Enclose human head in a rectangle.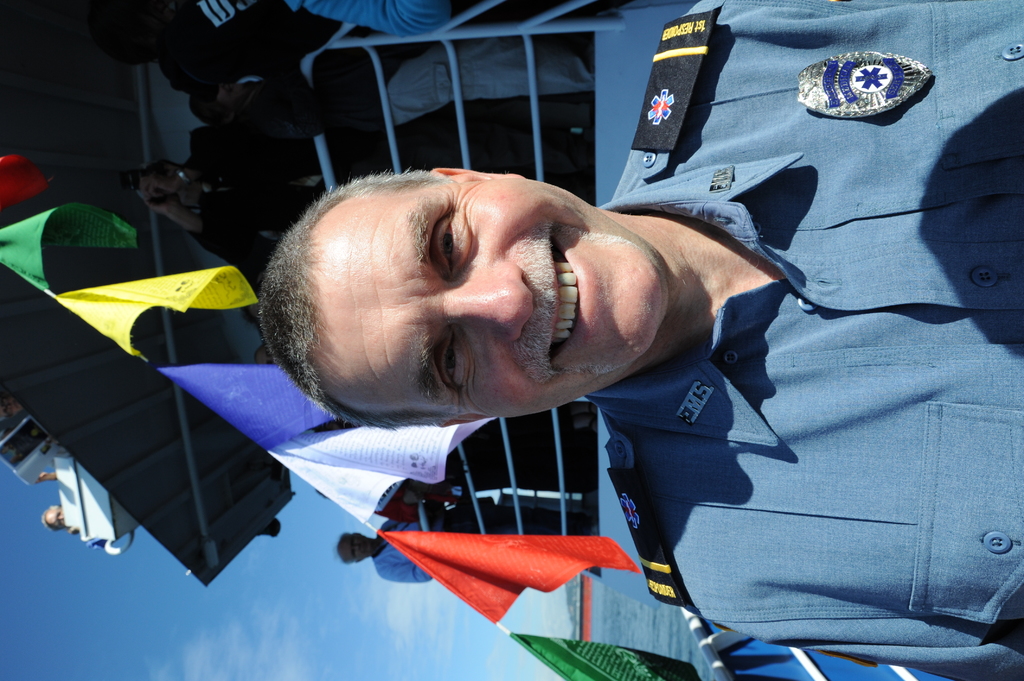
bbox=[262, 167, 715, 422].
